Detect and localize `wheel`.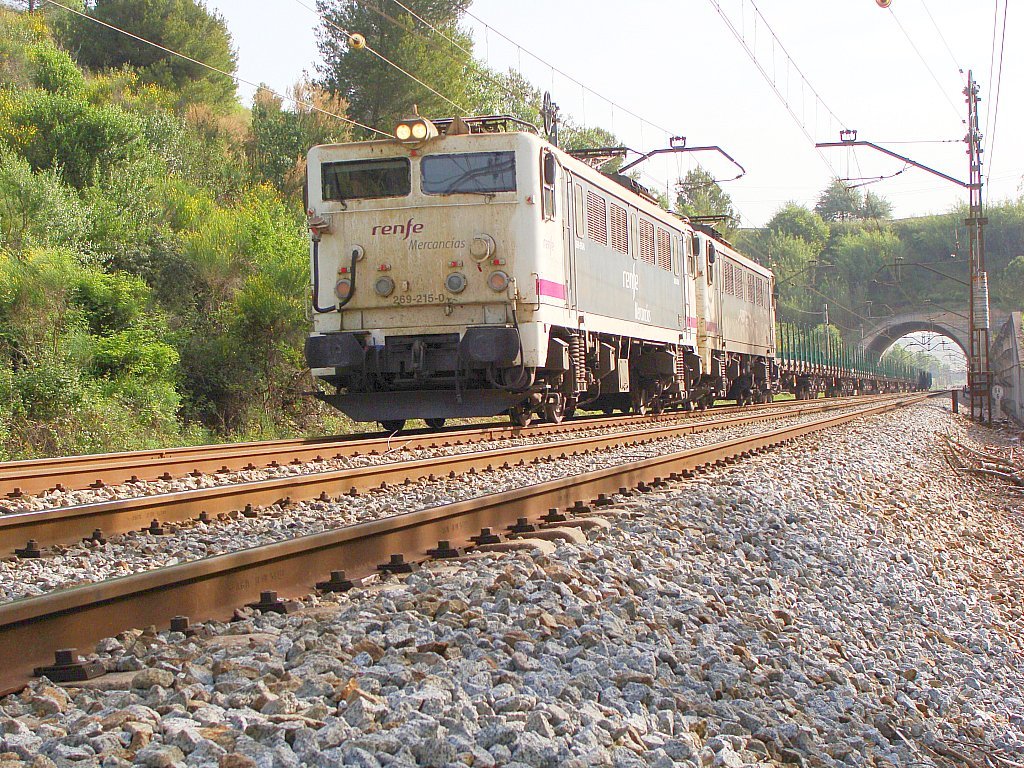
Localized at 680 399 698 414.
